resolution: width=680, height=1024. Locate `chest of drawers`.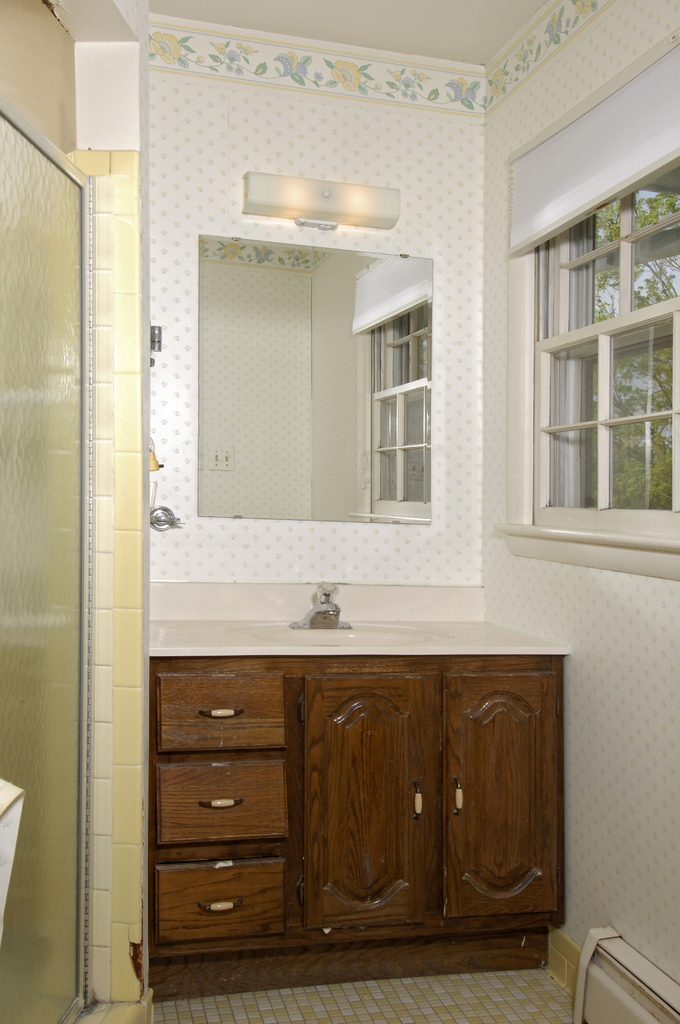
[left=149, top=653, right=567, bottom=1002].
